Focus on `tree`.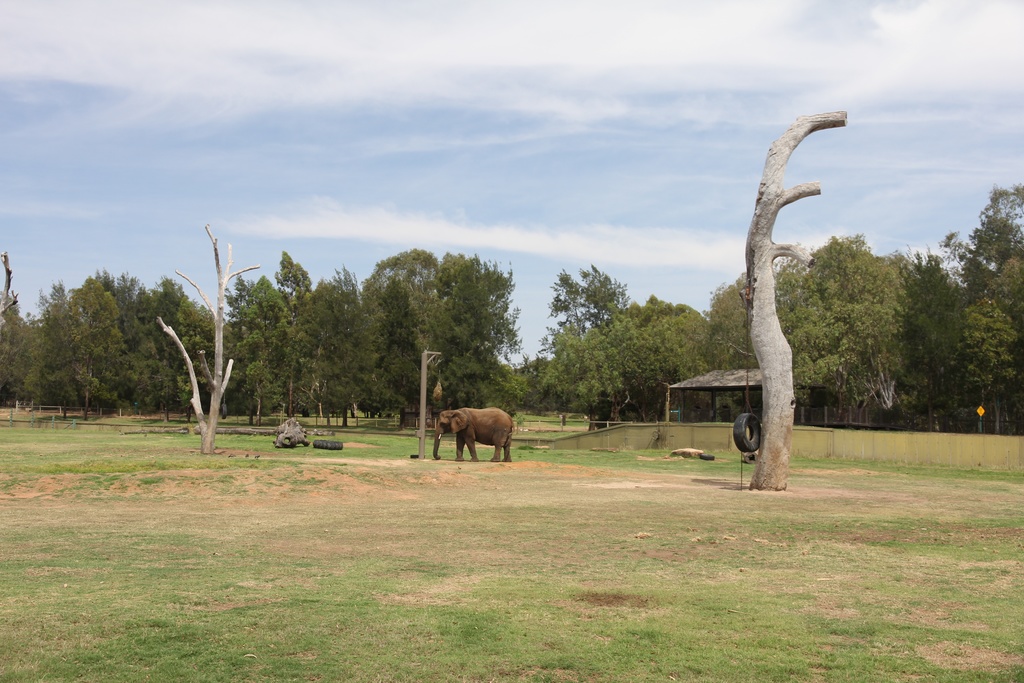
Focused at [left=158, top=224, right=263, bottom=458].
